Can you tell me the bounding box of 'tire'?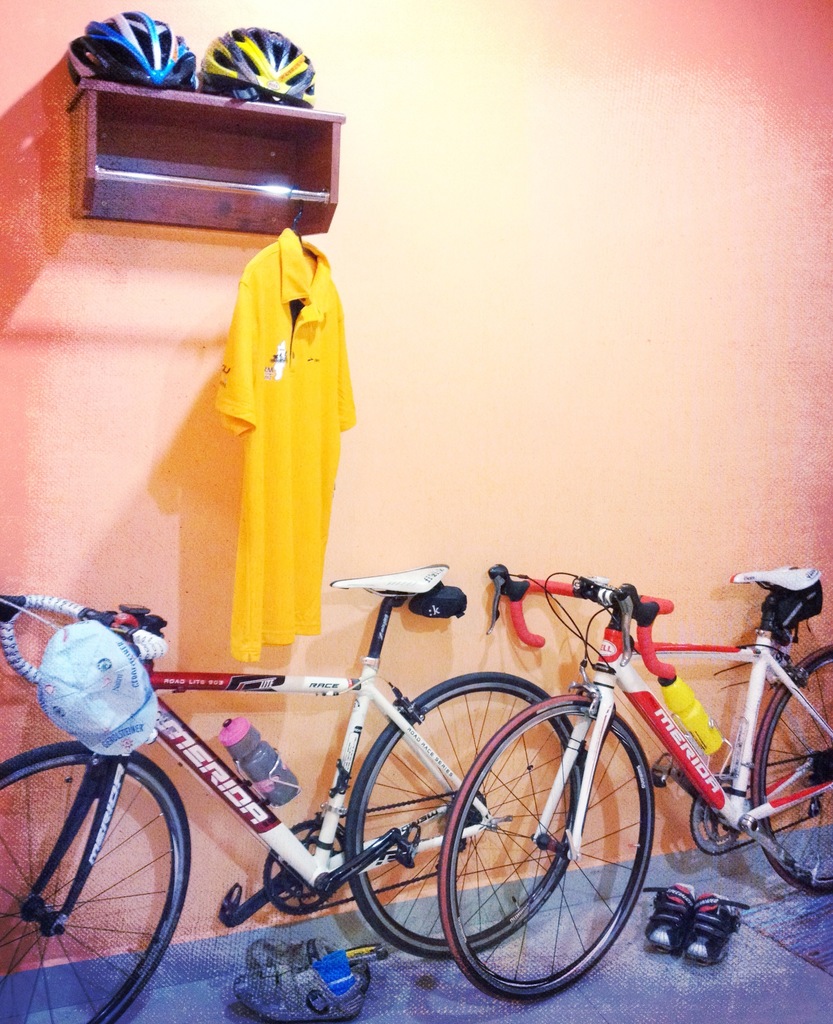
pyautogui.locateOnScreen(749, 642, 832, 894).
